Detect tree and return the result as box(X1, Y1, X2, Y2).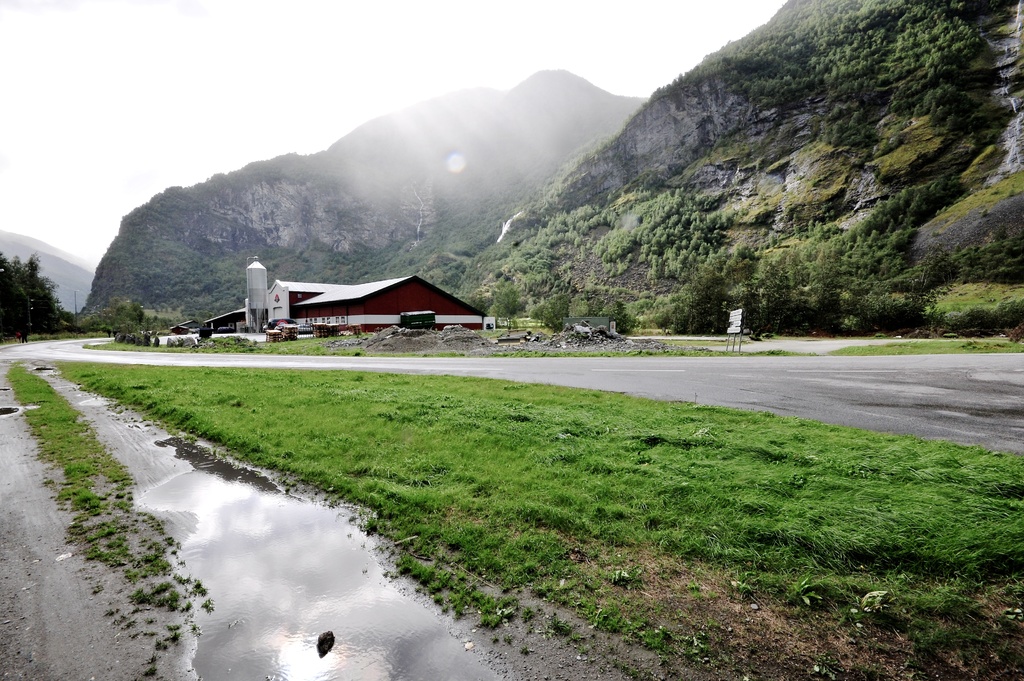
box(651, 238, 771, 335).
